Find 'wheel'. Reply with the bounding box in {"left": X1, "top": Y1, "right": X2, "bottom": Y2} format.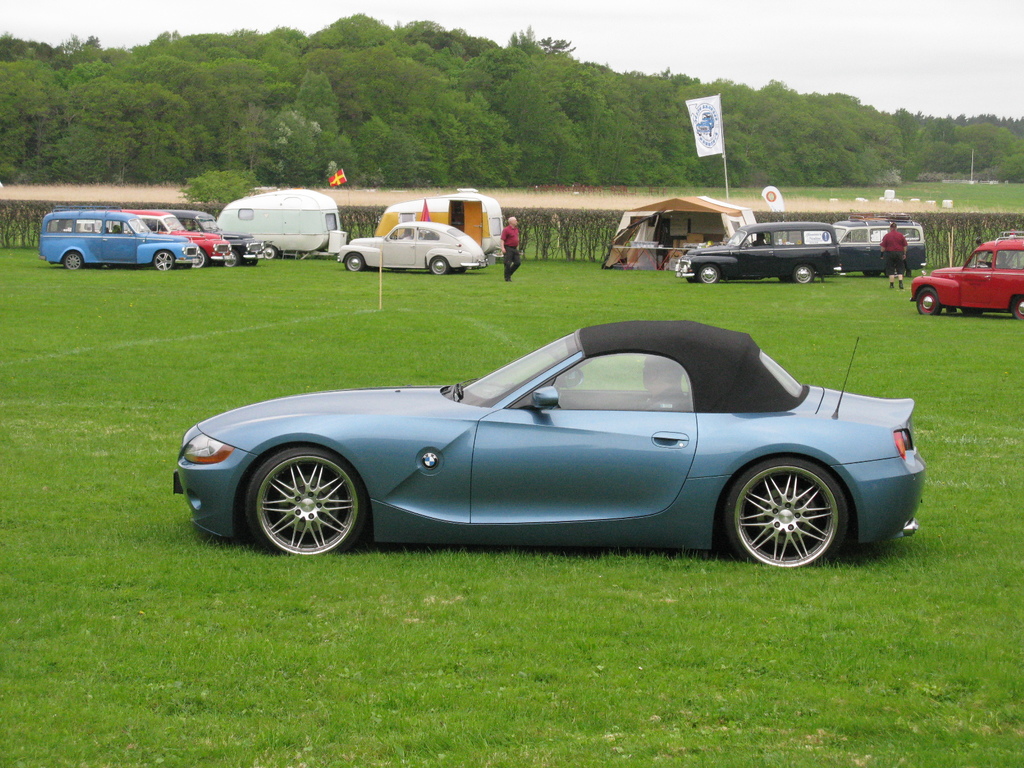
{"left": 964, "top": 307, "right": 982, "bottom": 319}.
